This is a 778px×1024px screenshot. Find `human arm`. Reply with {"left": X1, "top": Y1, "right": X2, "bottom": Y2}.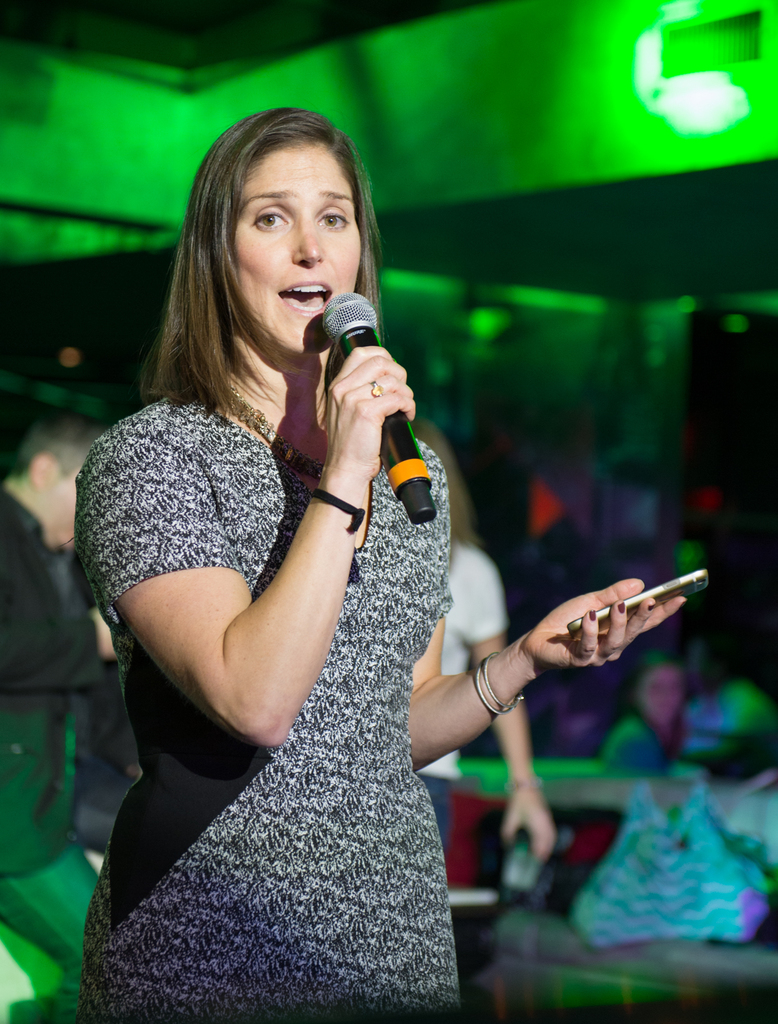
{"left": 0, "top": 497, "right": 124, "bottom": 700}.
